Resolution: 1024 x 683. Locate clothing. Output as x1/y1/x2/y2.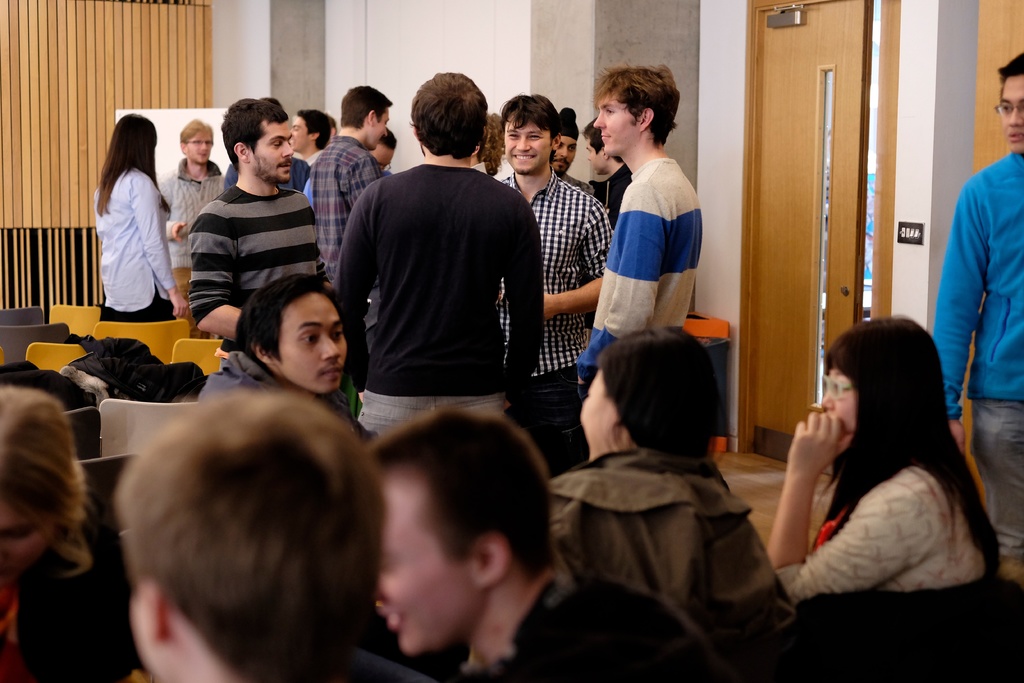
546/444/798/674.
